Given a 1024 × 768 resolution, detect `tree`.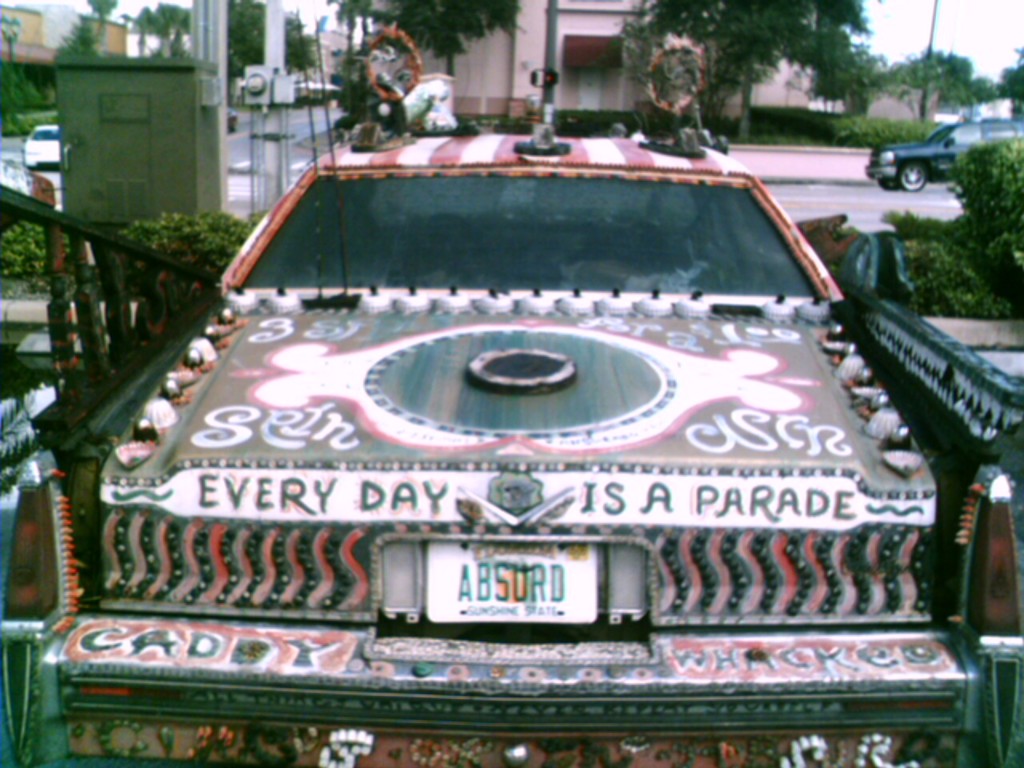
<bbox>614, 0, 876, 141</bbox>.
